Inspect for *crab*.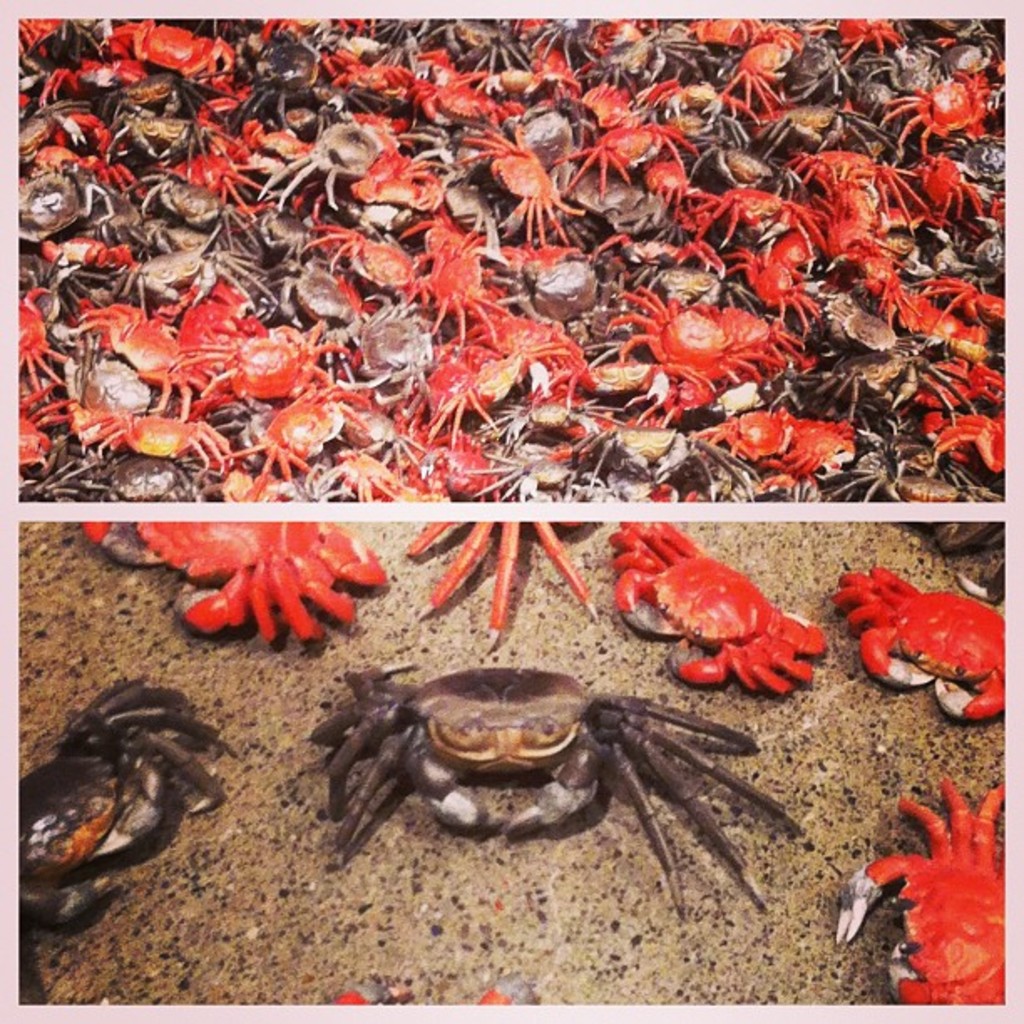
Inspection: 0, 669, 256, 927.
